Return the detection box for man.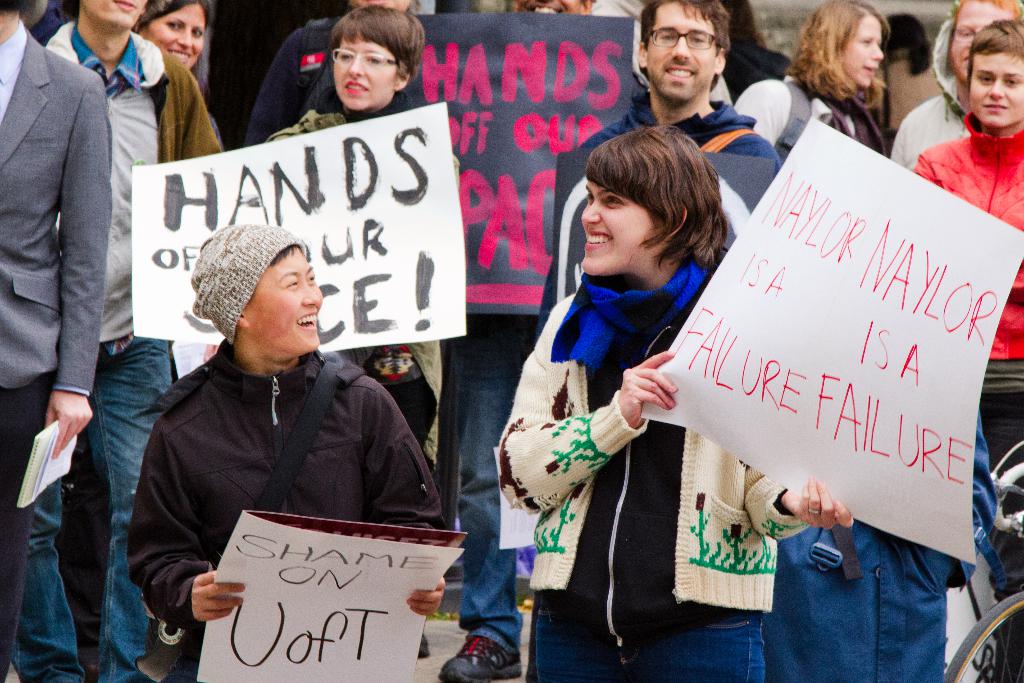
[left=530, top=0, right=782, bottom=334].
